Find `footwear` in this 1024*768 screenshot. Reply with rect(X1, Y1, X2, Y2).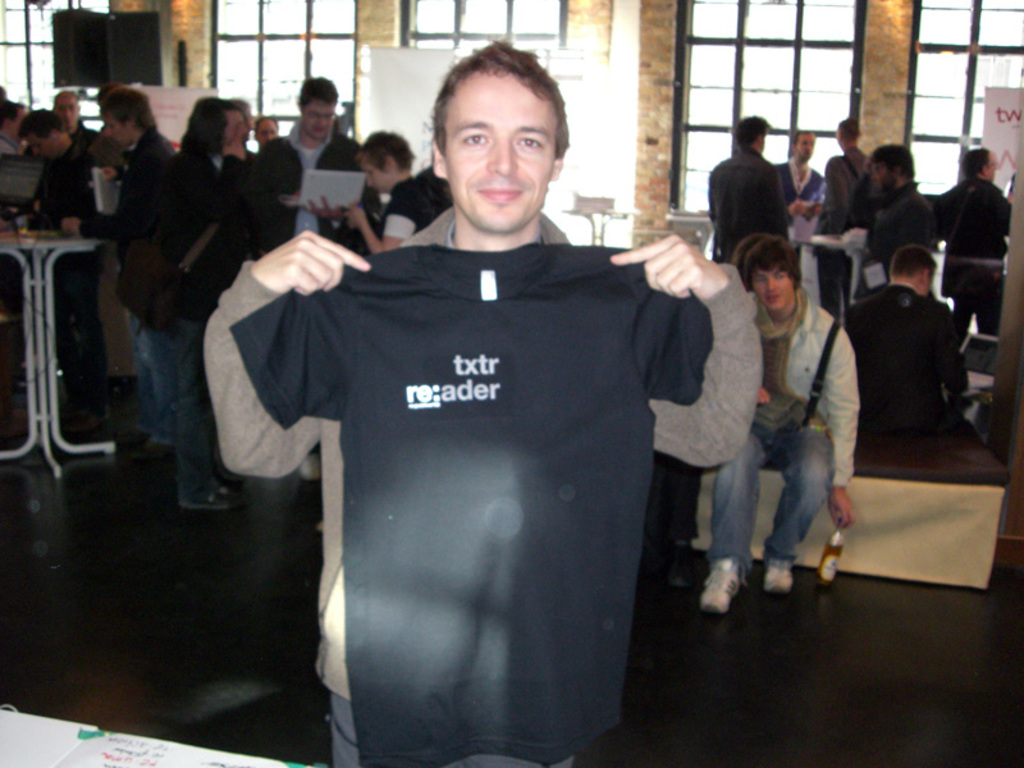
rect(177, 481, 247, 515).
